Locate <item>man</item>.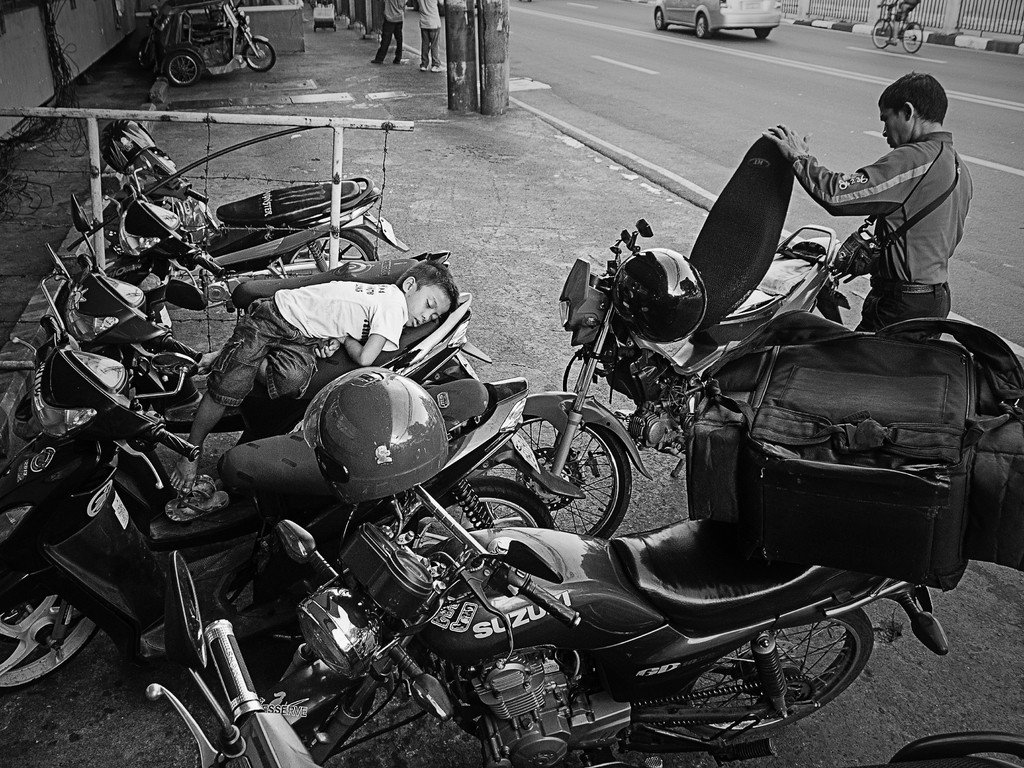
Bounding box: box(756, 73, 977, 345).
